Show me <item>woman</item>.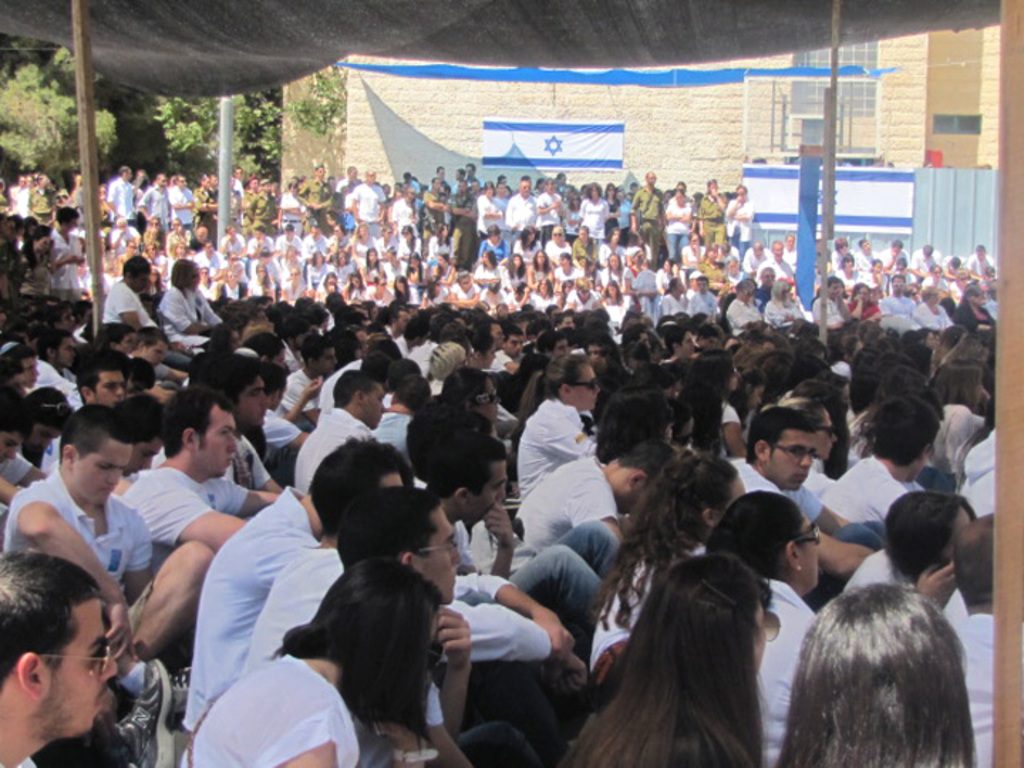
<item>woman</item> is here: bbox(182, 553, 448, 767).
